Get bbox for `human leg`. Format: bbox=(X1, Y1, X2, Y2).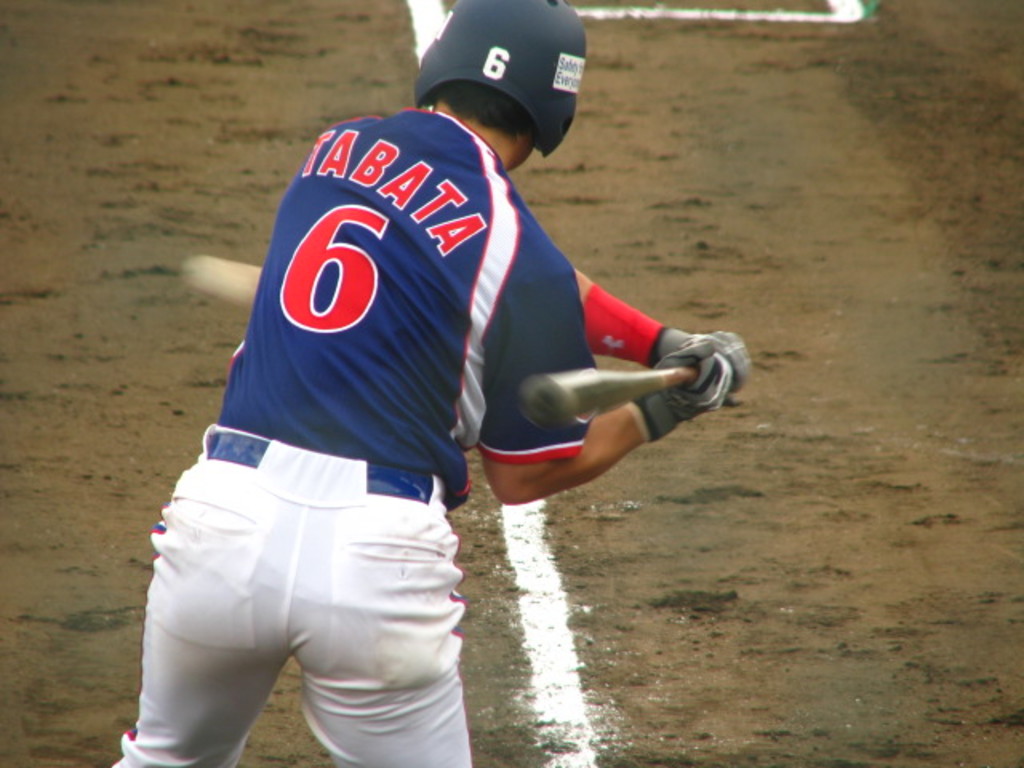
bbox=(118, 424, 293, 766).
